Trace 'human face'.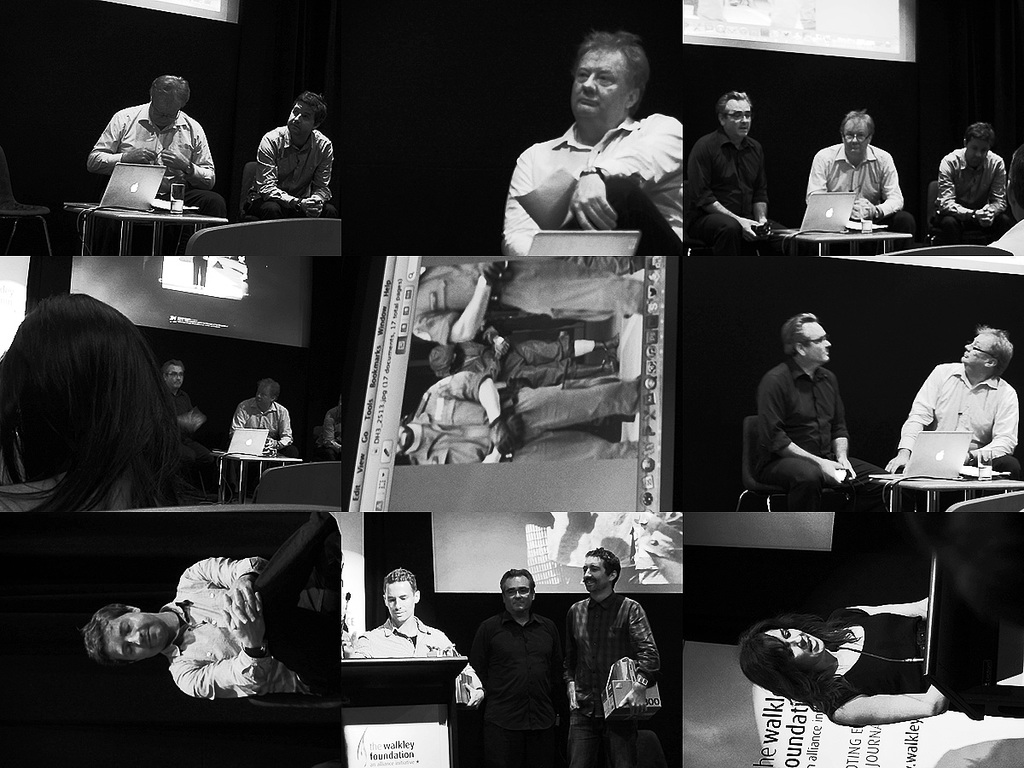
Traced to (727, 91, 751, 136).
